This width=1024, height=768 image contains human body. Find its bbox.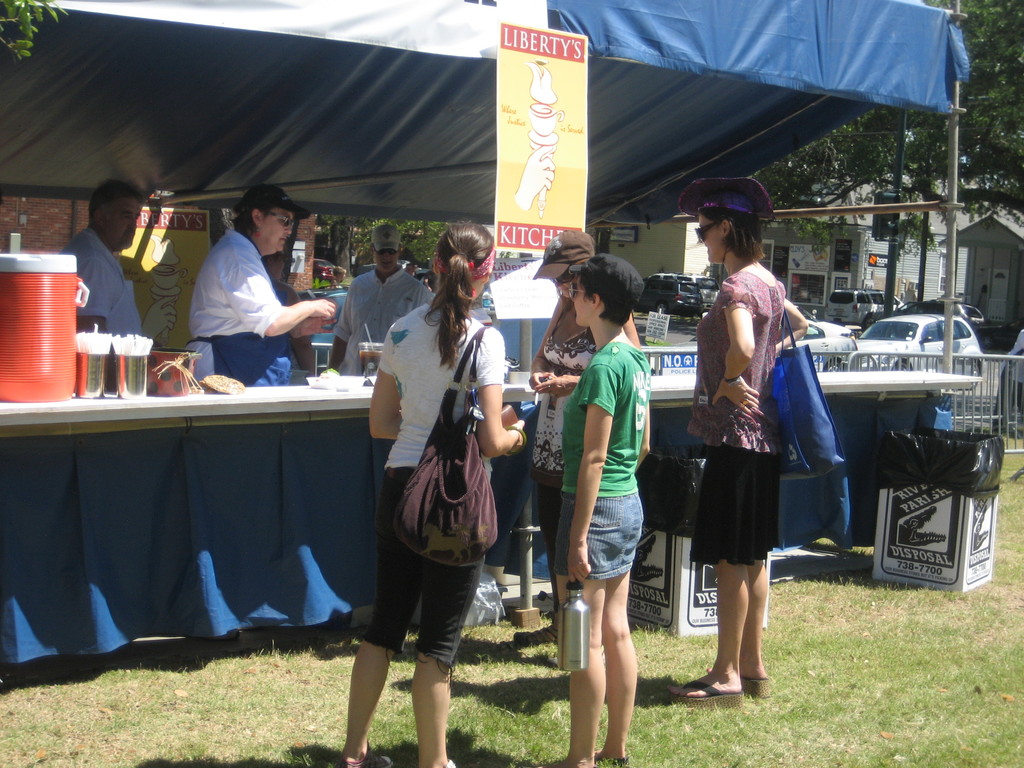
l=70, t=232, r=149, b=373.
